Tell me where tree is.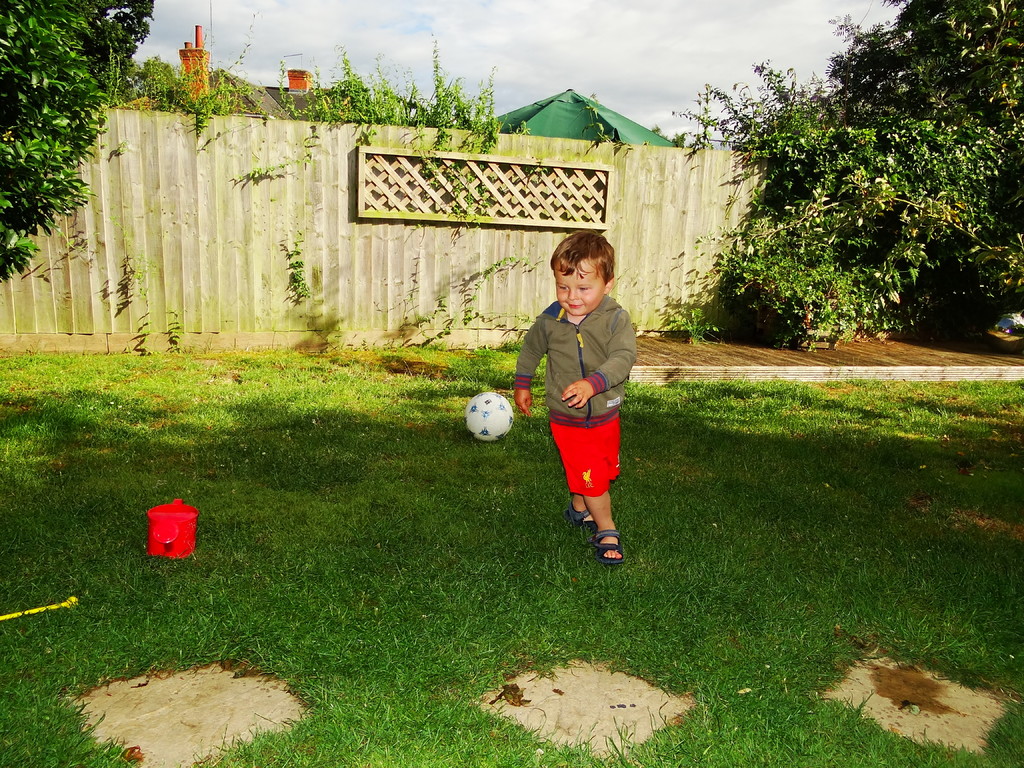
tree is at x1=680, y1=29, x2=1017, y2=358.
